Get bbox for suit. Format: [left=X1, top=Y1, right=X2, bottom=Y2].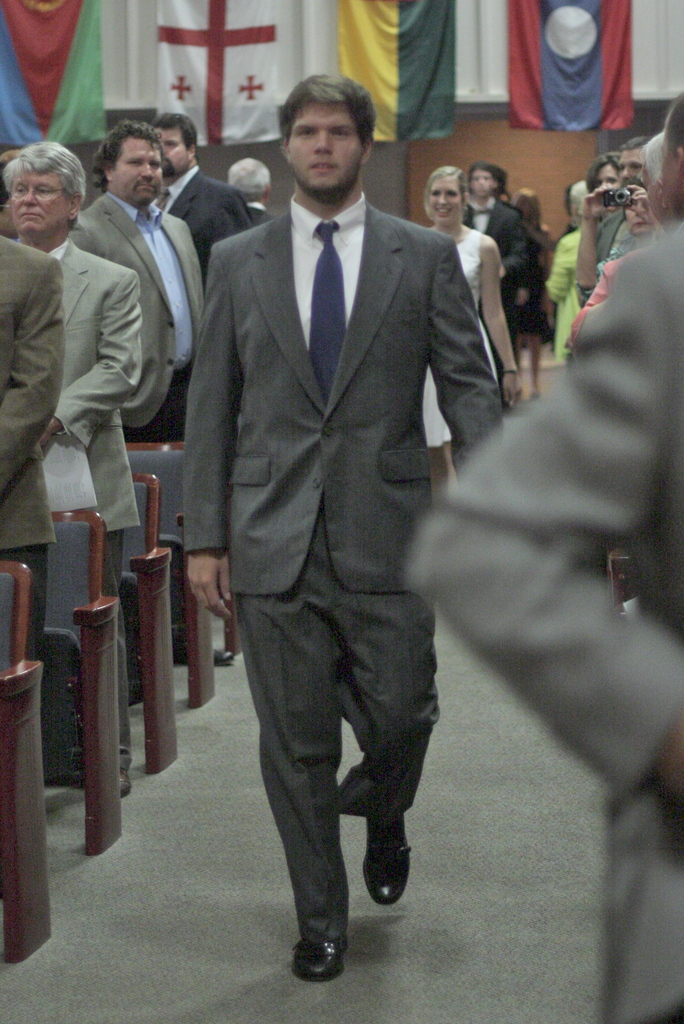
[left=152, top=165, right=252, bottom=265].
